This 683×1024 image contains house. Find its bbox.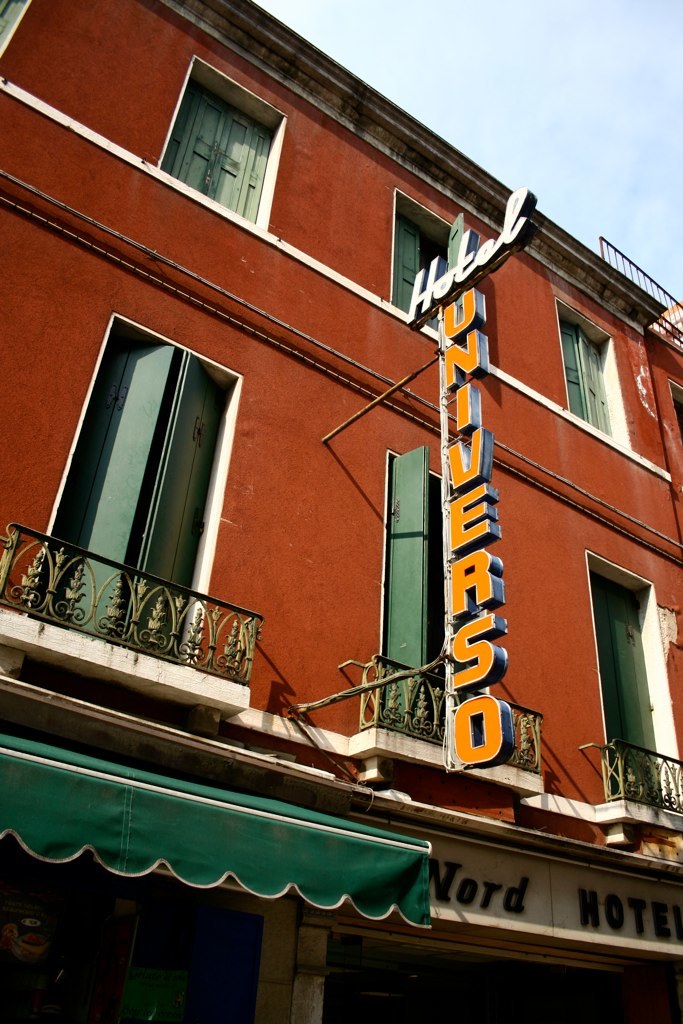
x1=0, y1=0, x2=682, y2=1023.
